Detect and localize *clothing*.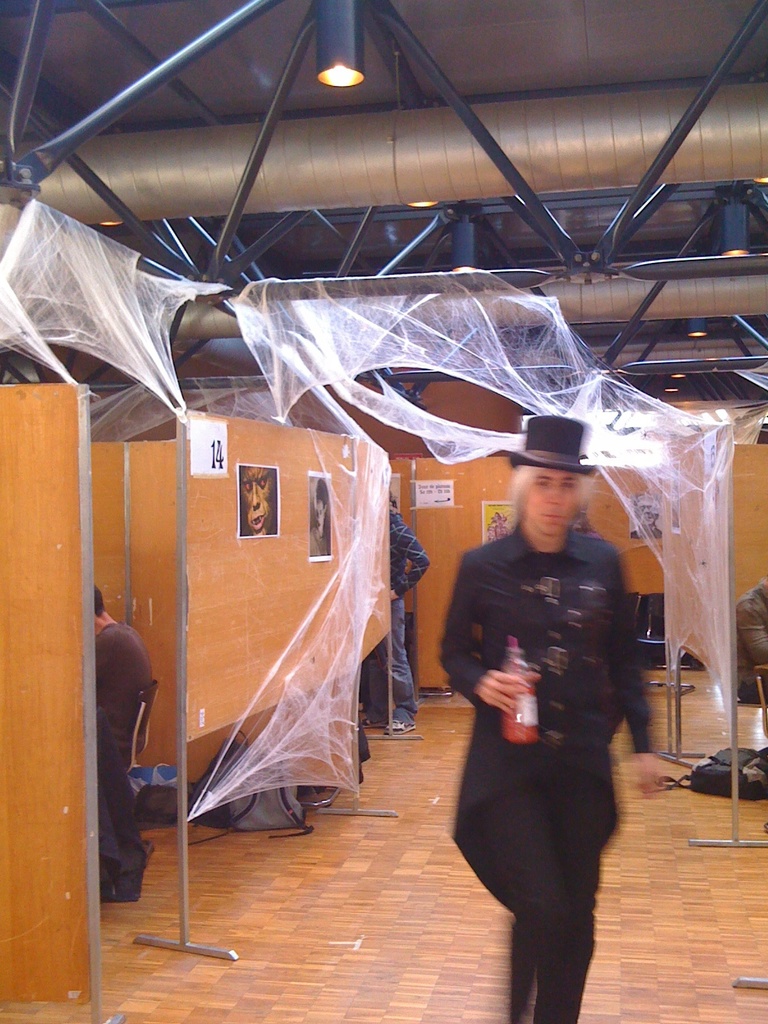
Localized at Rect(86, 623, 155, 783).
